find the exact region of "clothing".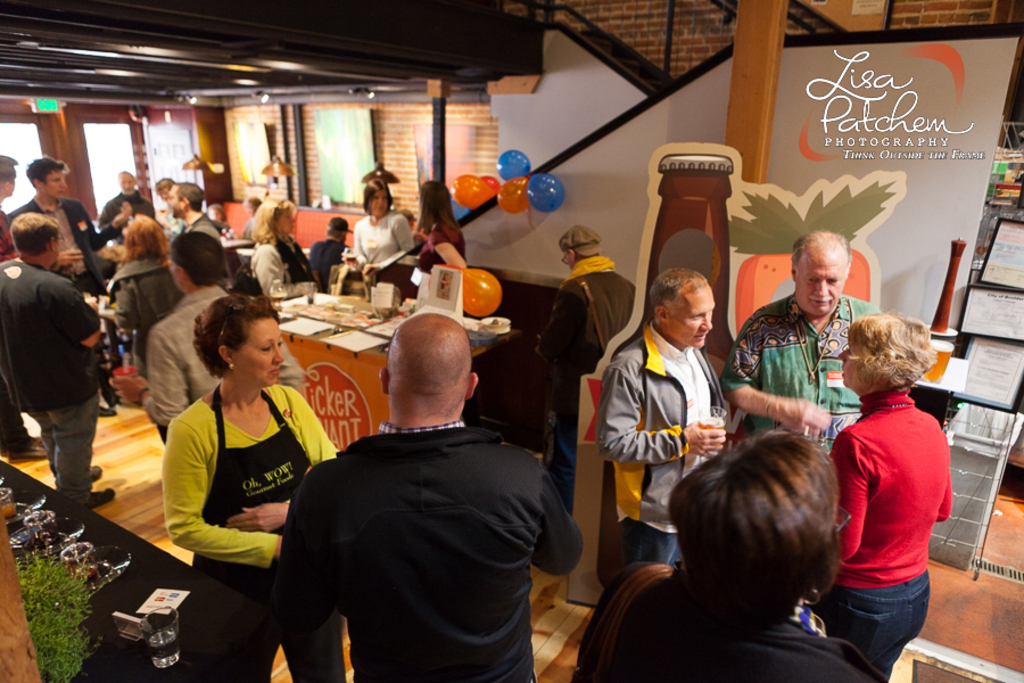
Exact region: 725/288/881/453.
